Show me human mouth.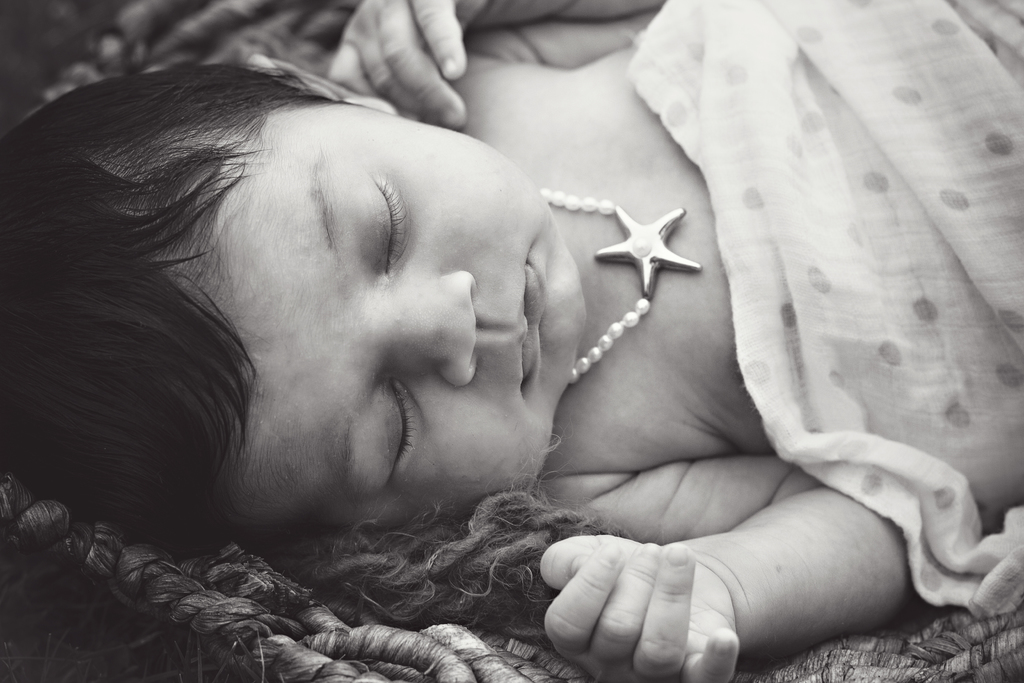
human mouth is here: rect(506, 251, 549, 395).
